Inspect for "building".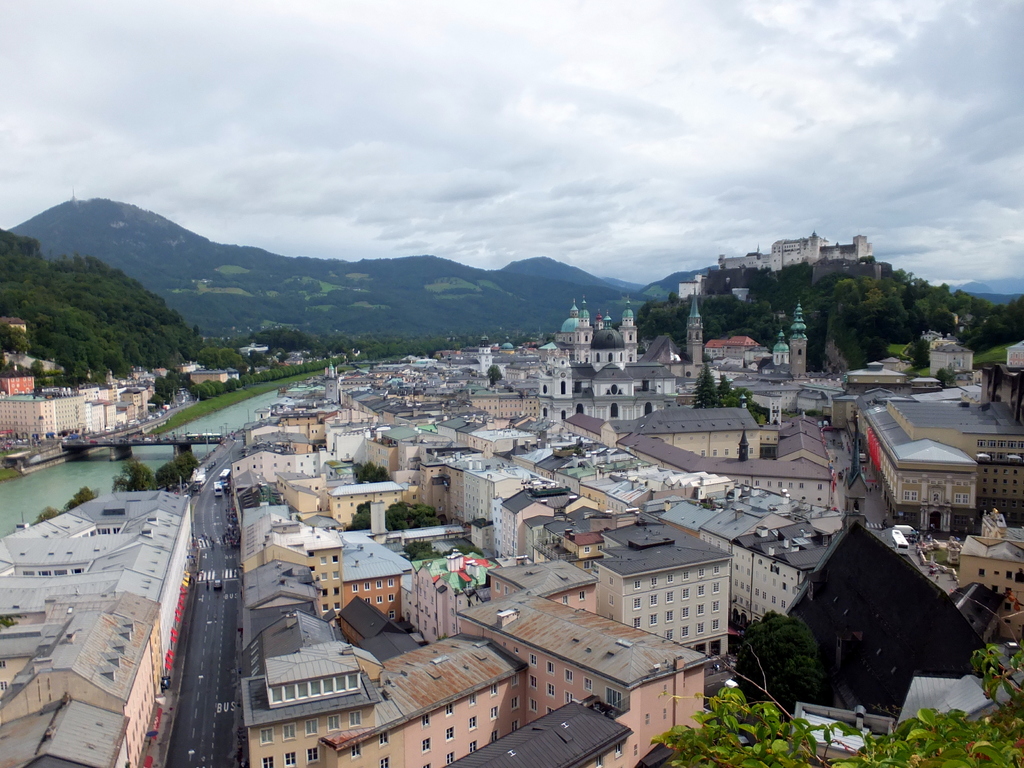
Inspection: l=246, t=302, r=1023, b=767.
